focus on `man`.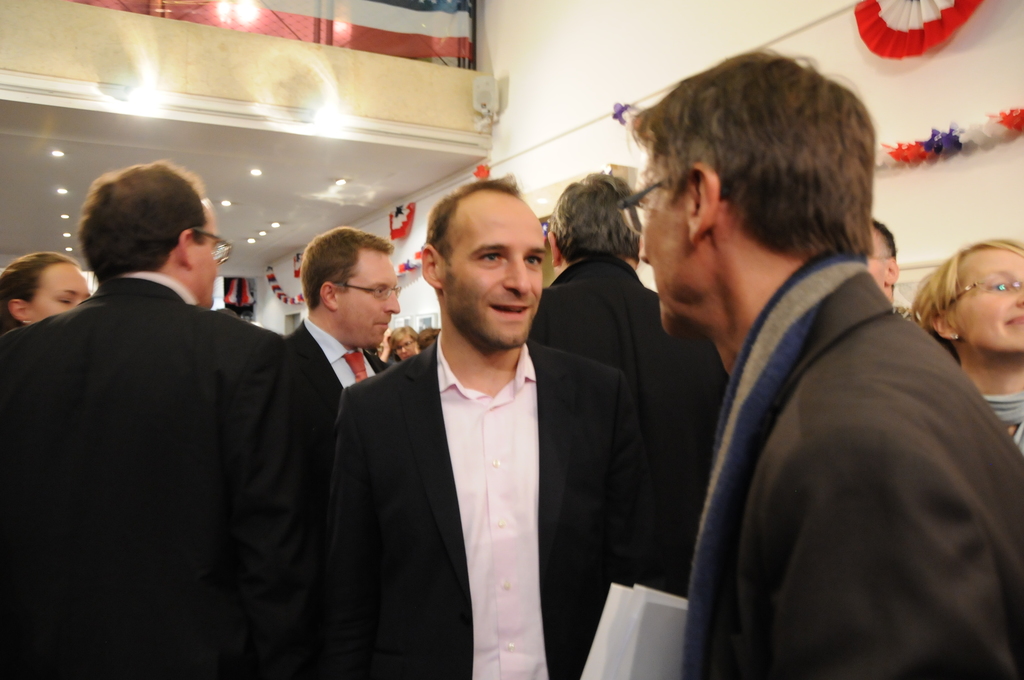
Focused at <bbox>0, 156, 335, 679</bbox>.
